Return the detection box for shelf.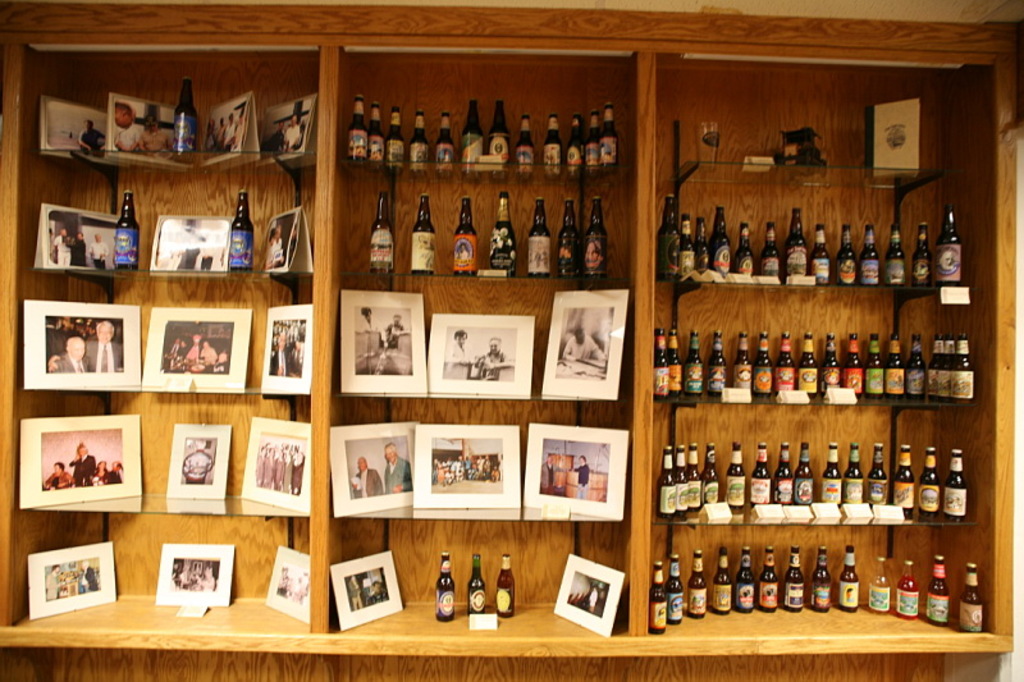
1 165 320 283.
